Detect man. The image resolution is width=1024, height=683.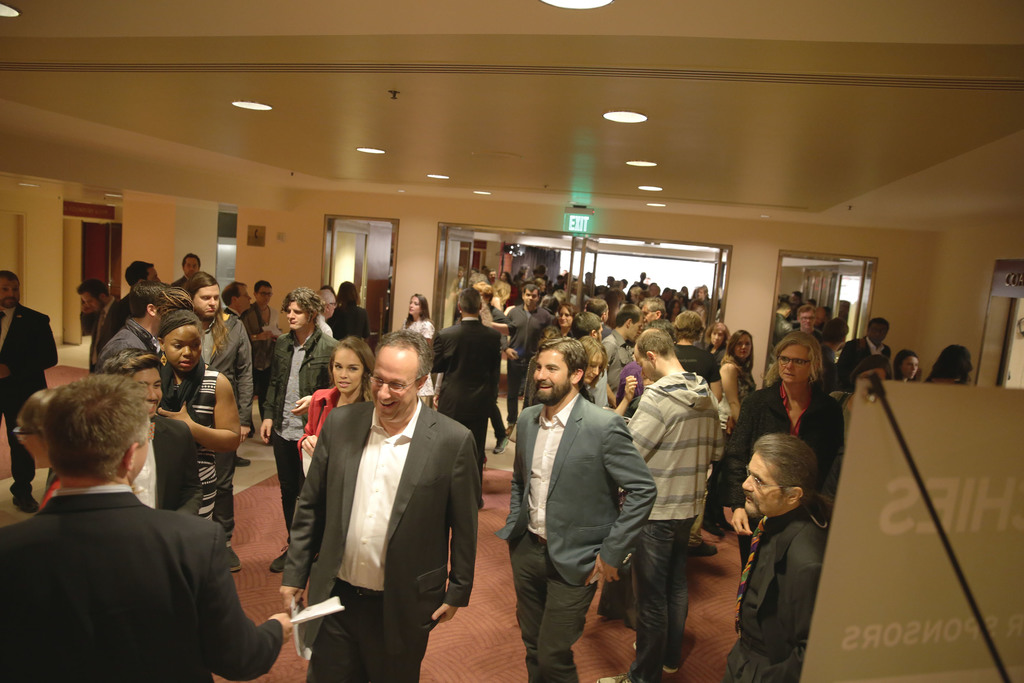
BBox(781, 306, 850, 387).
